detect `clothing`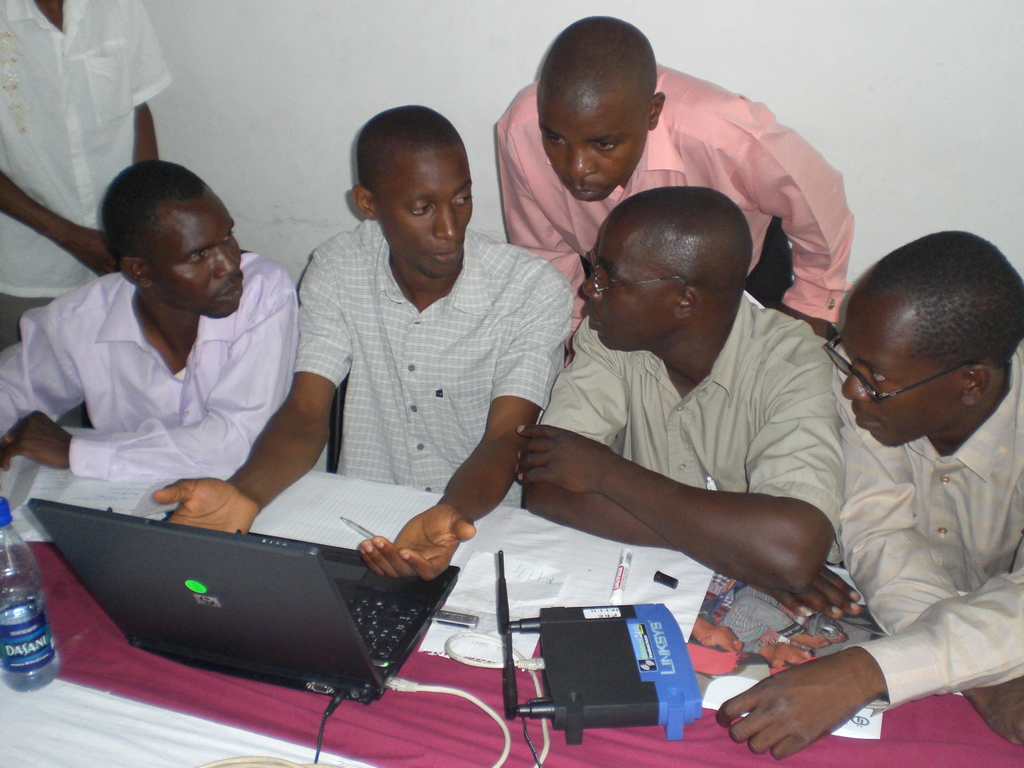
{"x1": 296, "y1": 214, "x2": 575, "y2": 512}
